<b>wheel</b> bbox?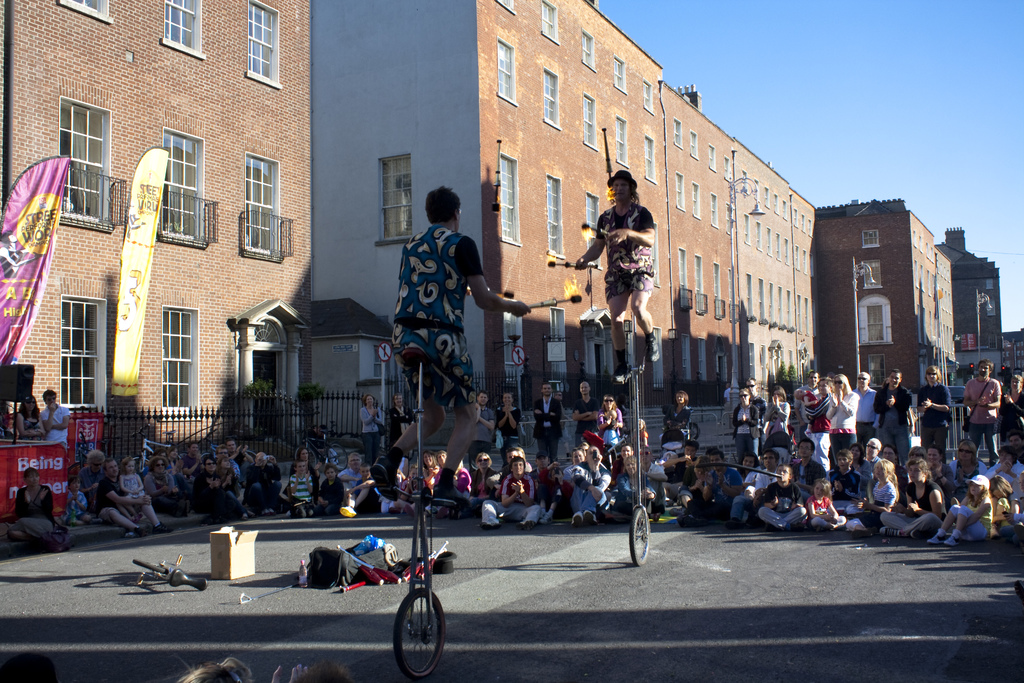
x1=385 y1=541 x2=397 y2=568
